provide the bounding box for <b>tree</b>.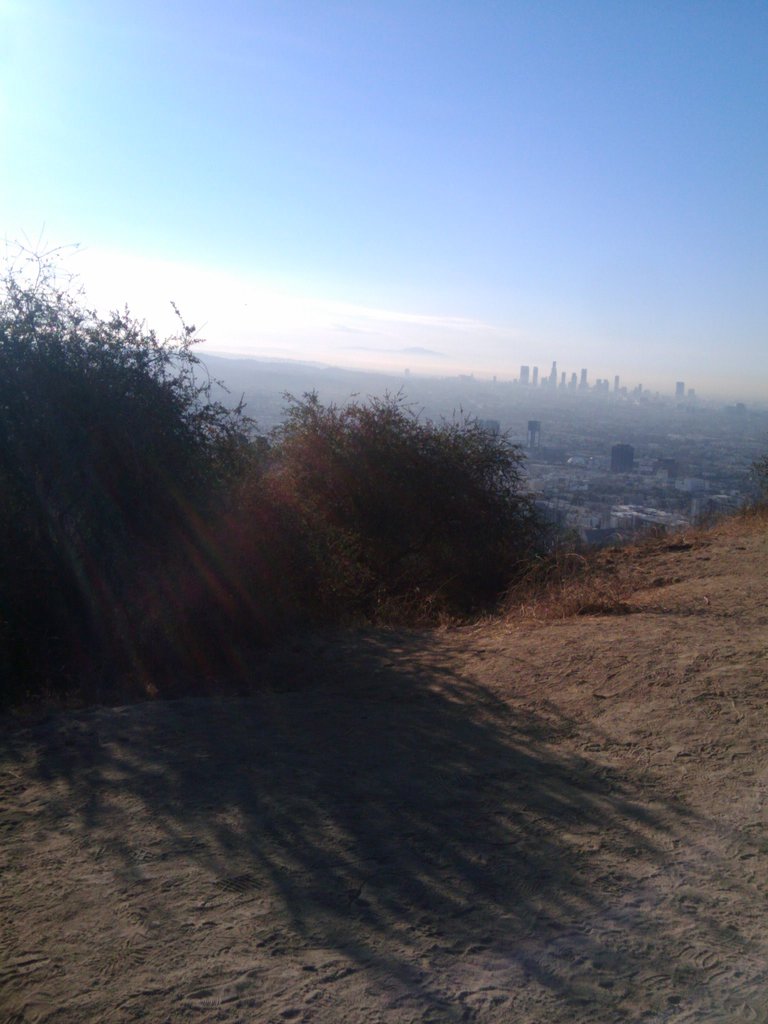
(x1=0, y1=240, x2=268, y2=672).
